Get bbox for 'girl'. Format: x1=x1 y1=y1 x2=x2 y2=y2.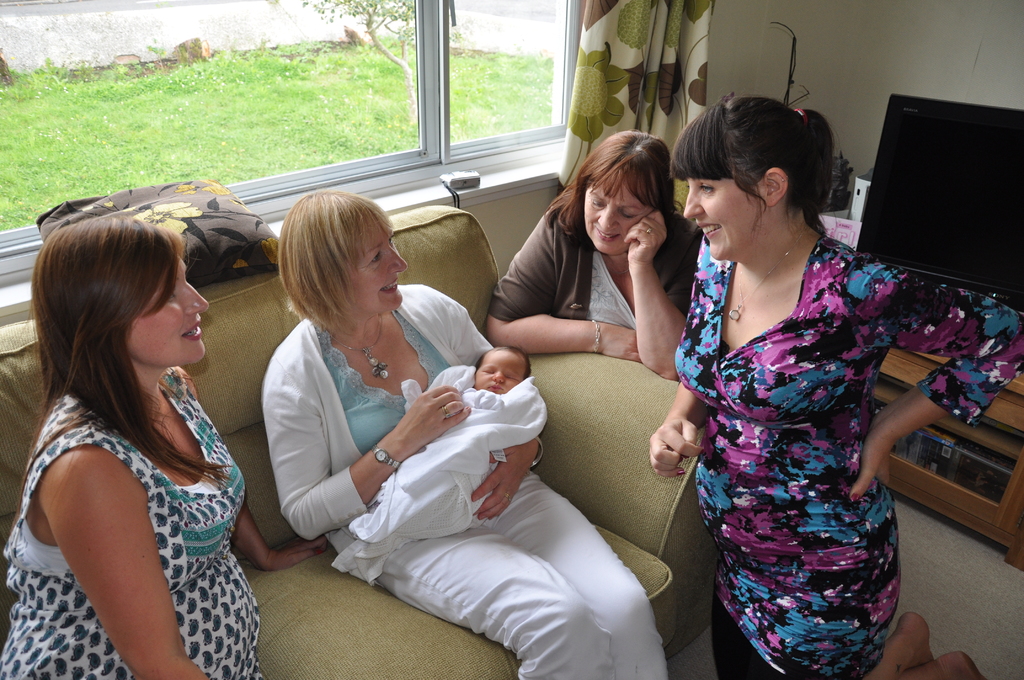
x1=271 y1=189 x2=664 y2=661.
